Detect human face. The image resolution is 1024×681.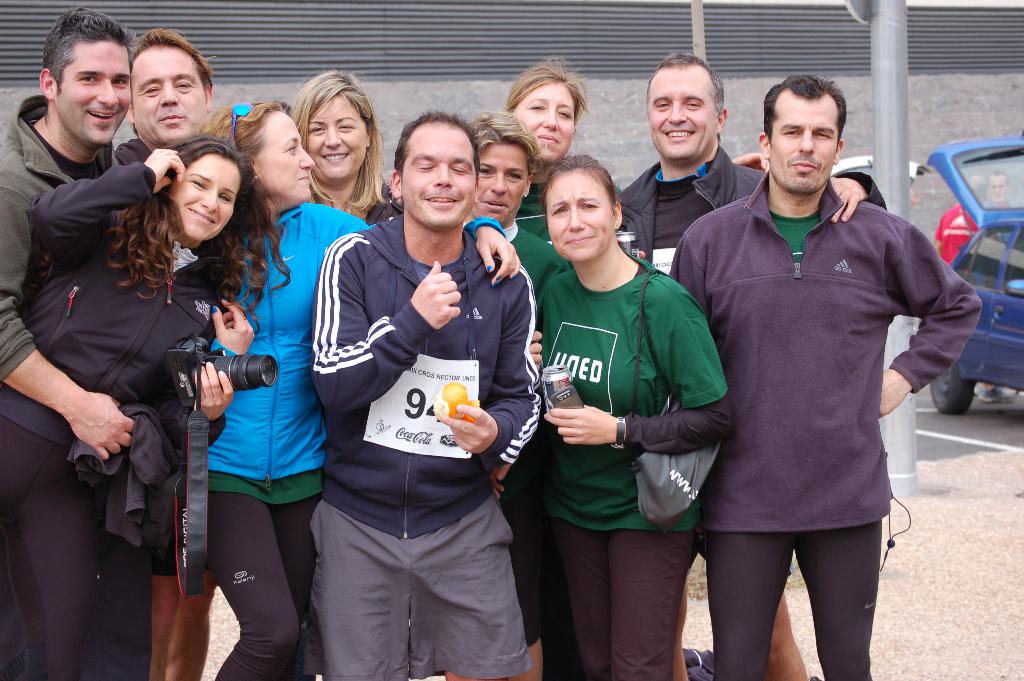
304, 90, 372, 183.
